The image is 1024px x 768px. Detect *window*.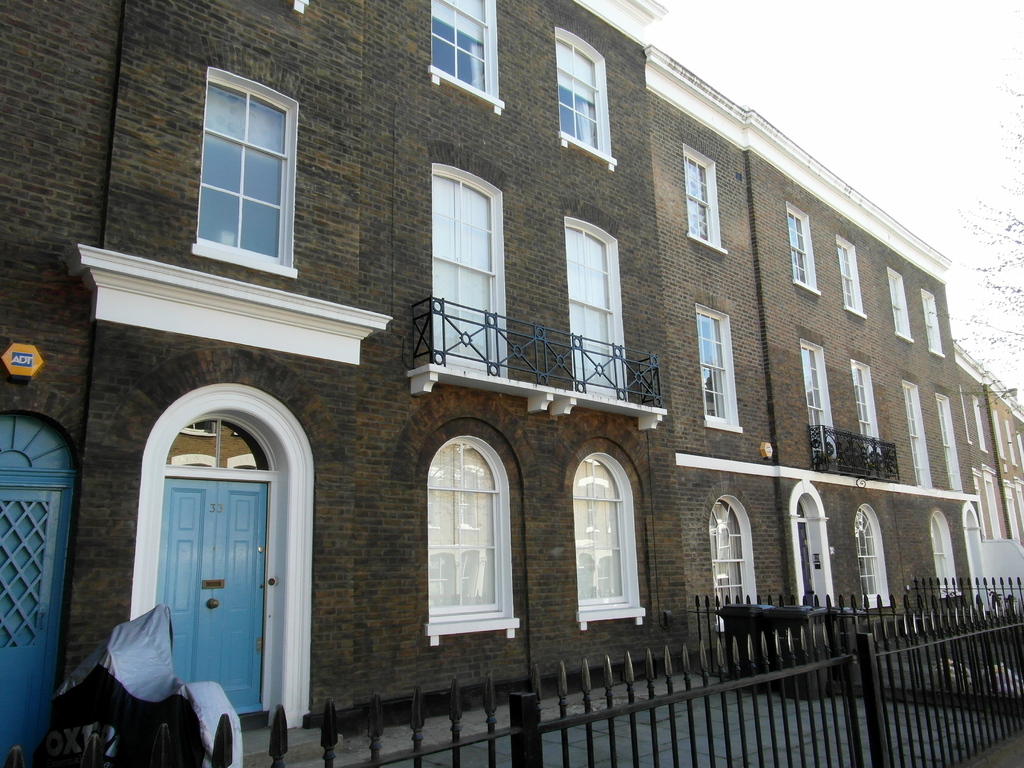
Detection: x1=682 y1=146 x2=730 y2=254.
